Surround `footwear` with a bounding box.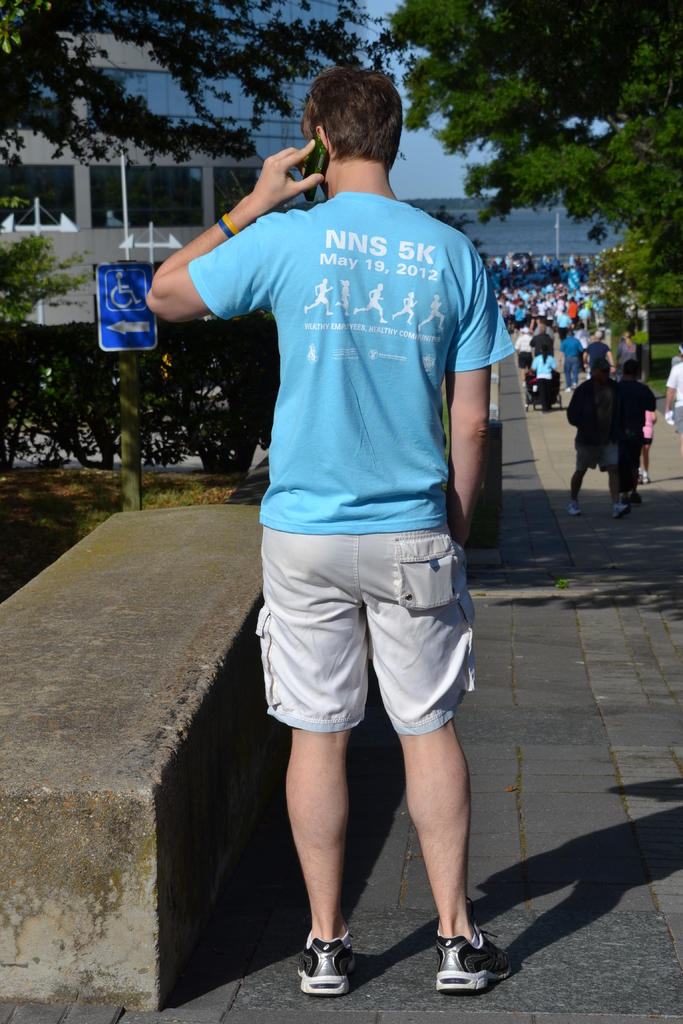
<region>297, 928, 351, 993</region>.
